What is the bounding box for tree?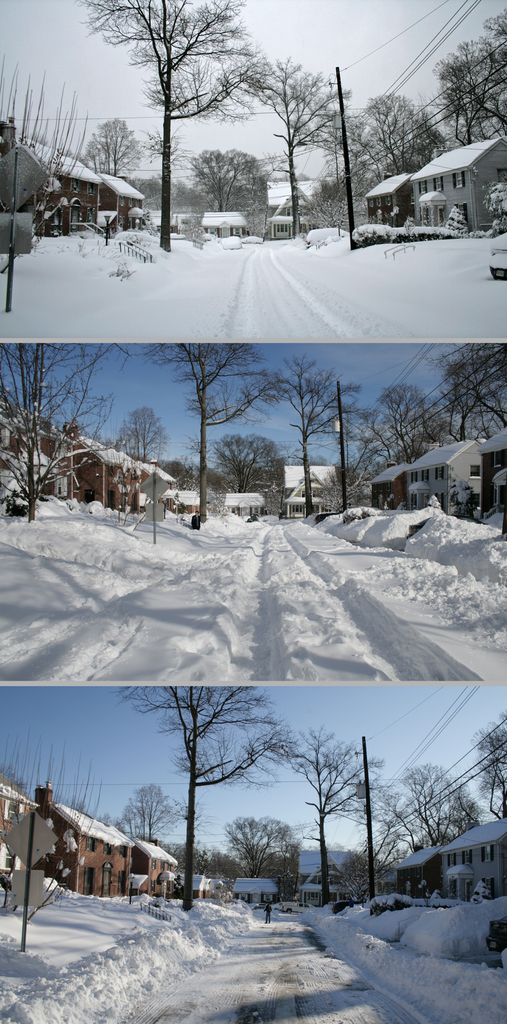
rect(237, 54, 347, 232).
